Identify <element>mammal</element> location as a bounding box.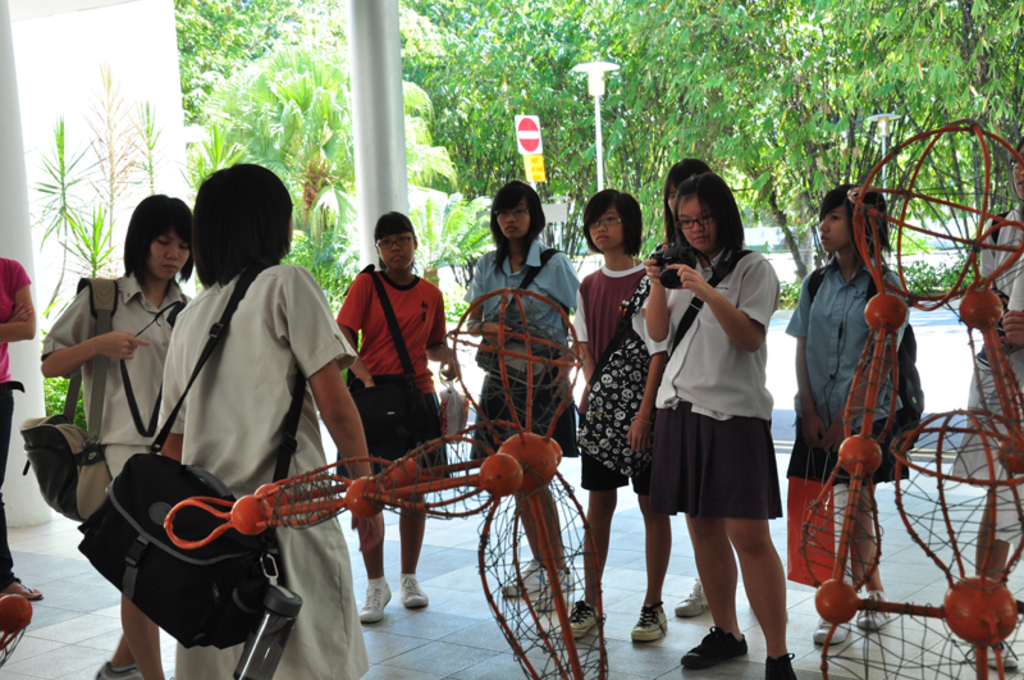
locate(947, 137, 1023, 665).
